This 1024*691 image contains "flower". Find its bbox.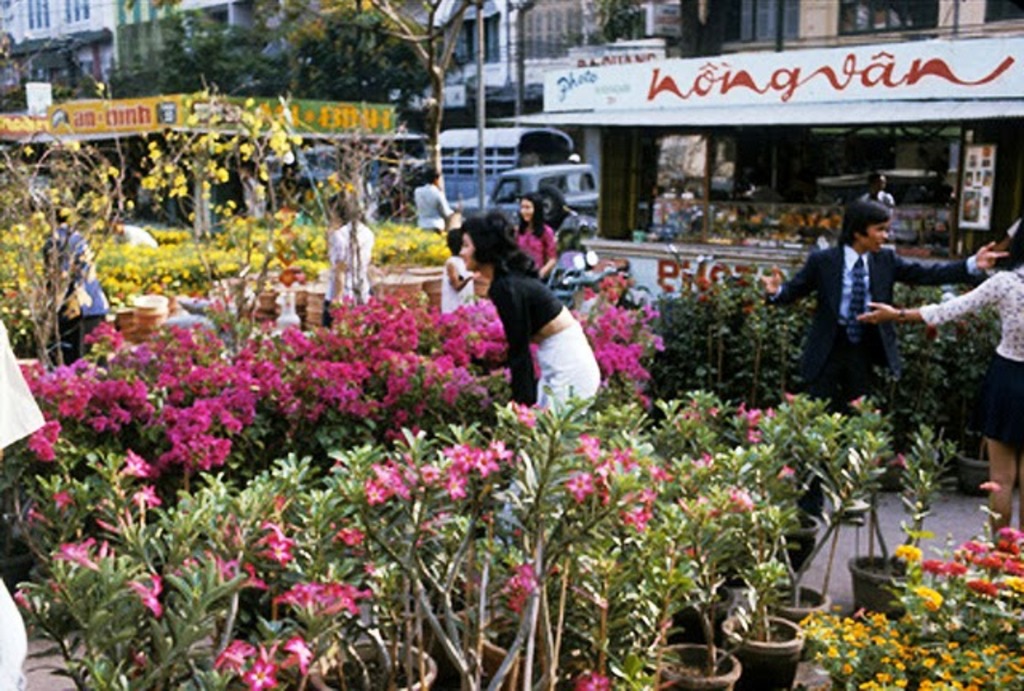
509:563:536:613.
